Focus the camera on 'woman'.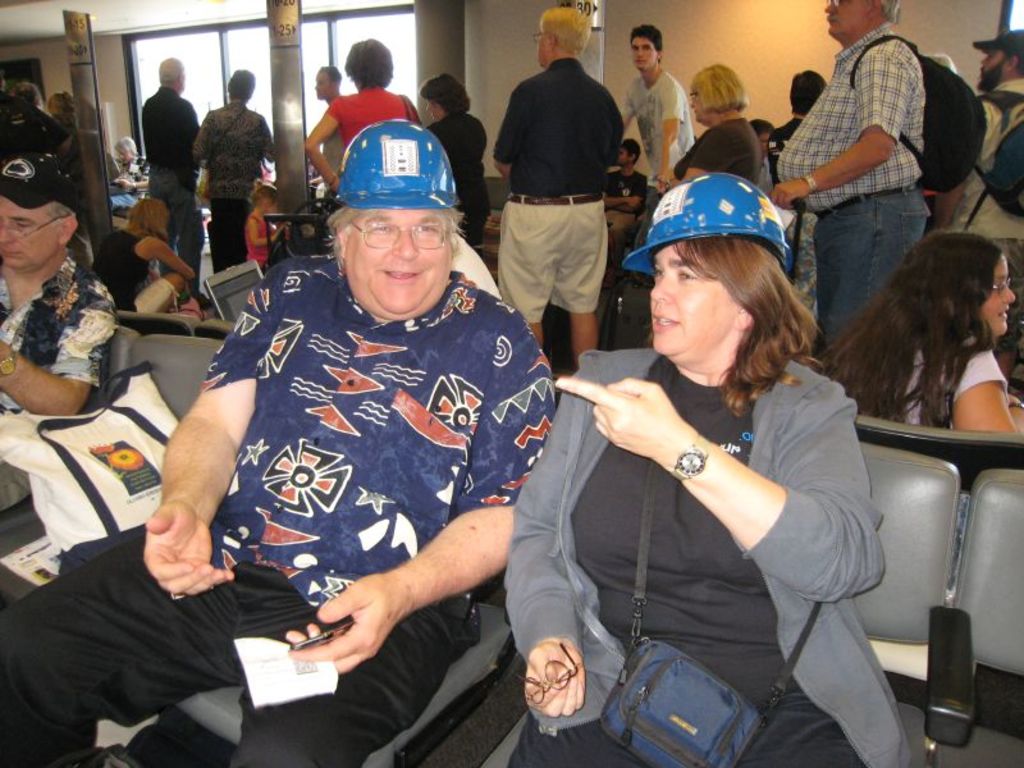
Focus region: {"left": 302, "top": 36, "right": 422, "bottom": 186}.
